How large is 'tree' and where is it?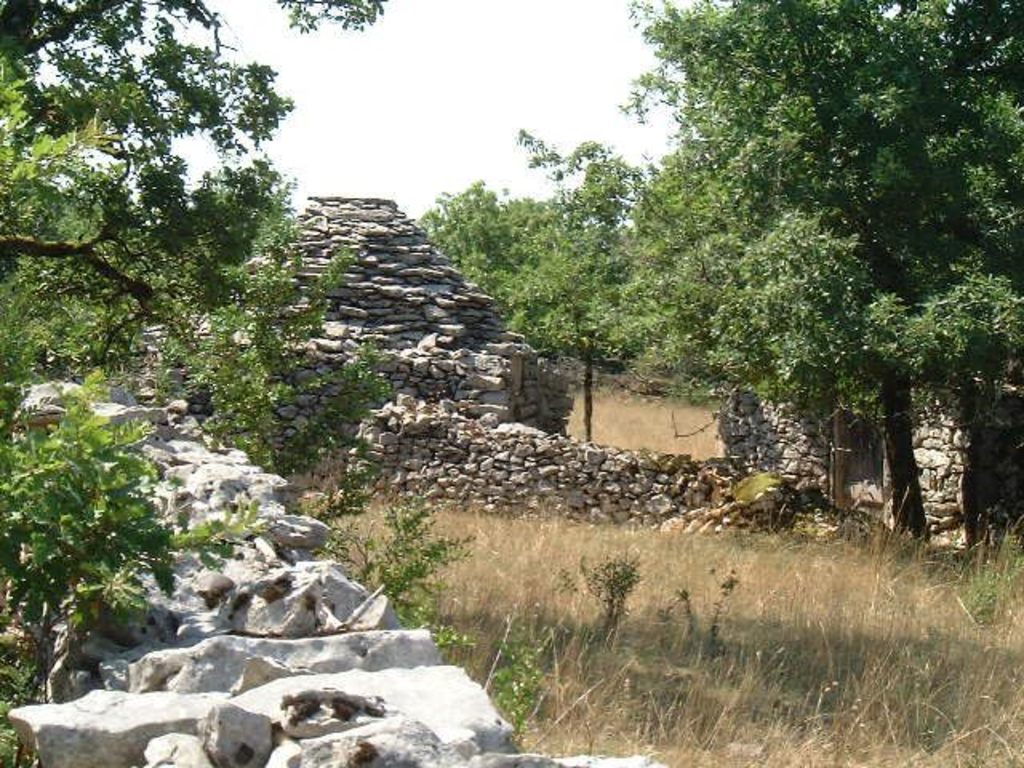
Bounding box: 0:0:387:766.
